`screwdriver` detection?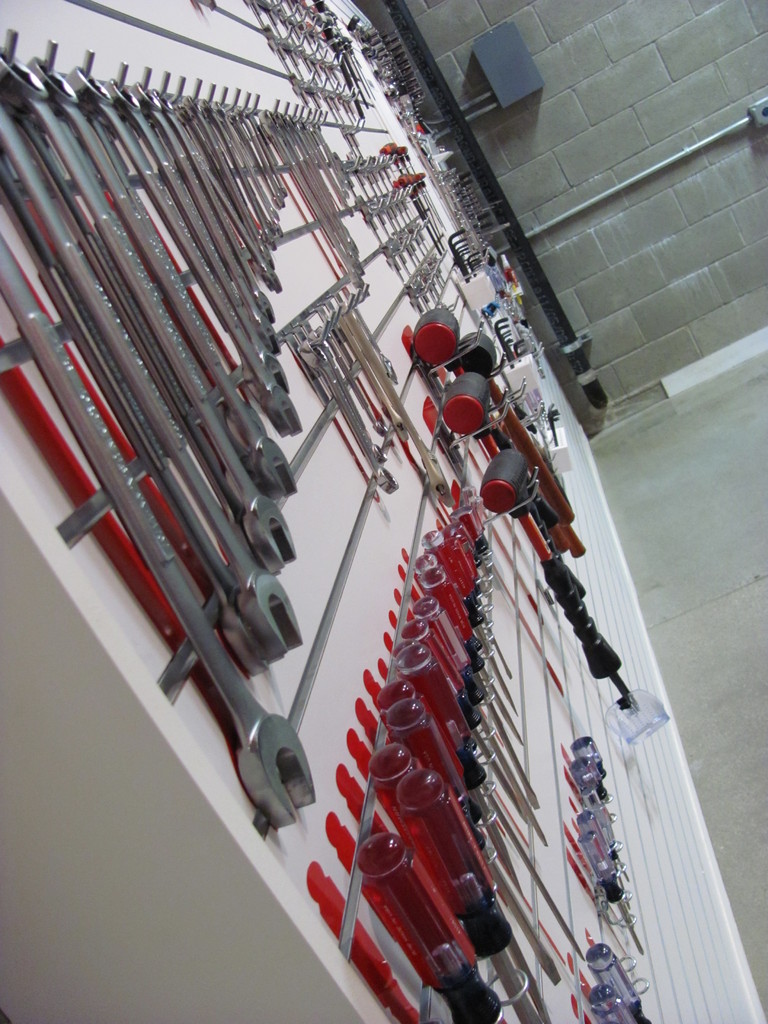
bbox(576, 735, 609, 788)
